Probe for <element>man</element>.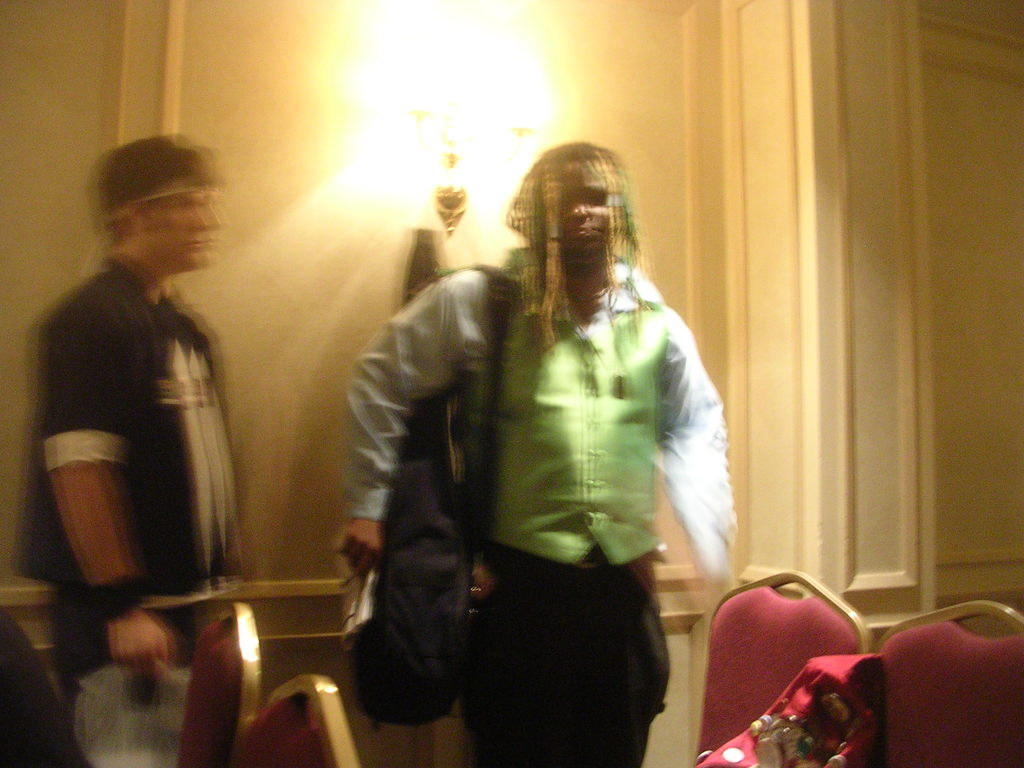
Probe result: region(25, 134, 251, 767).
